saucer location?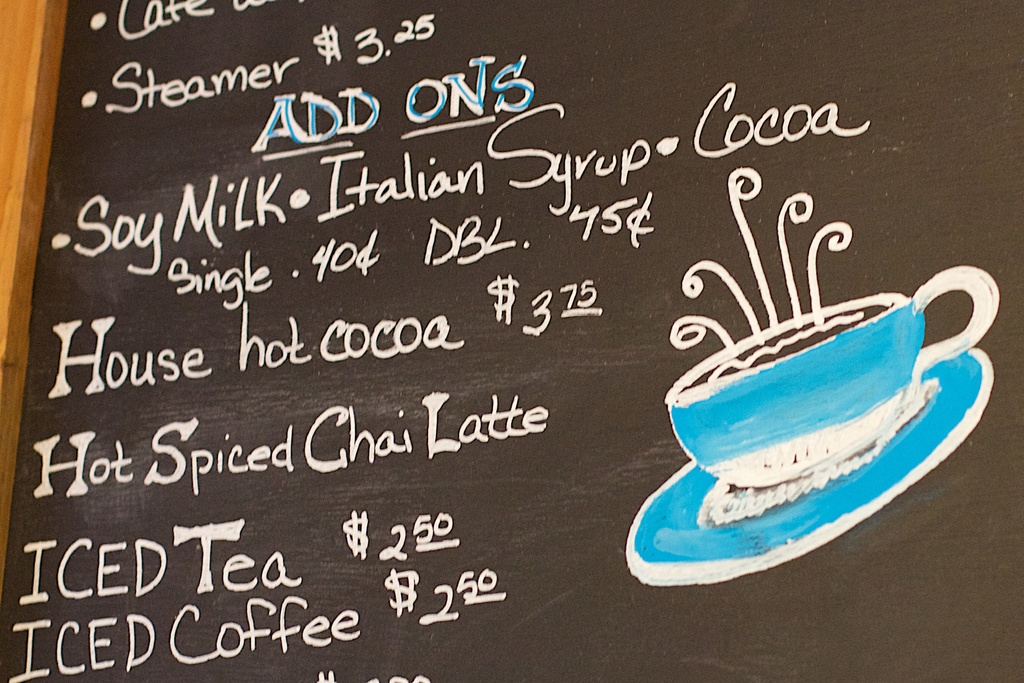
[x1=621, y1=347, x2=991, y2=587]
